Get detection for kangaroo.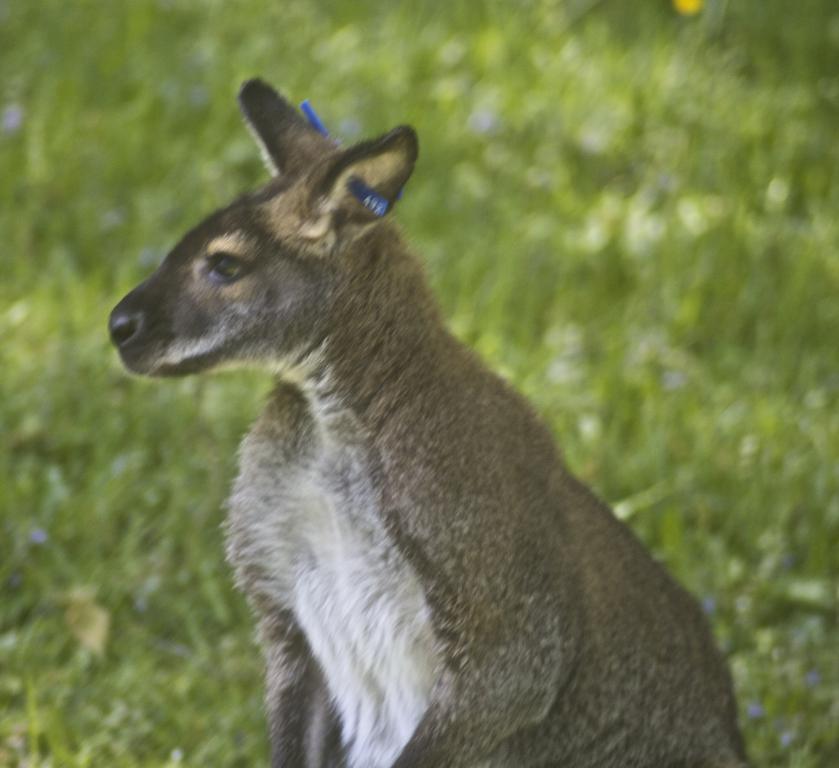
Detection: (108, 84, 751, 767).
